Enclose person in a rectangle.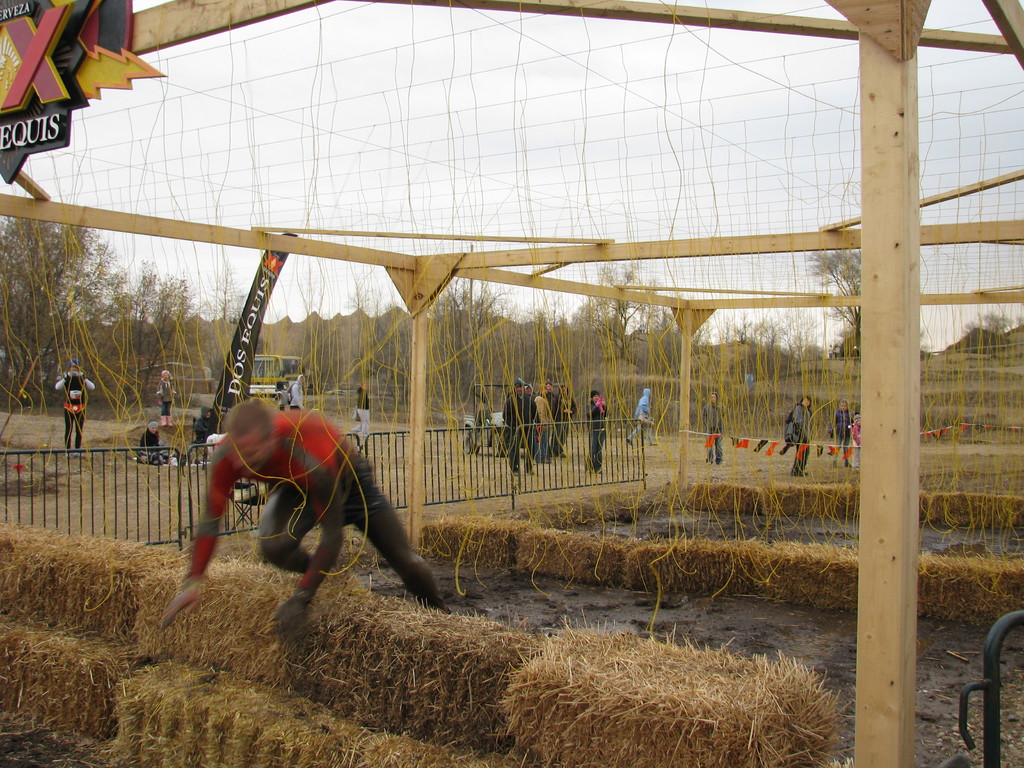
625/385/666/447.
